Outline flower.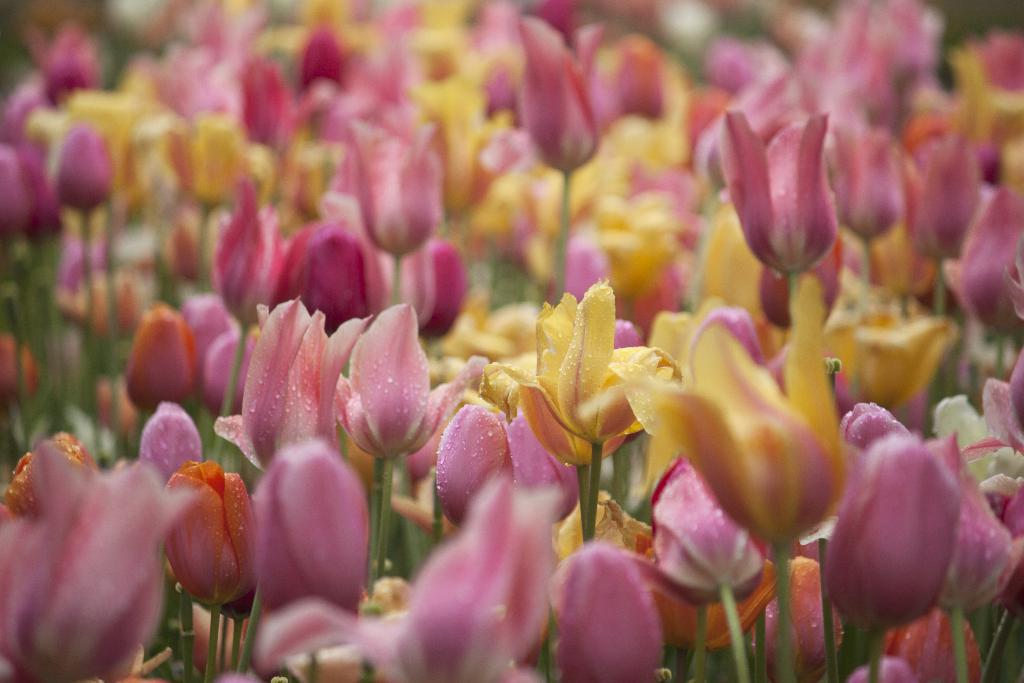
Outline: [x1=540, y1=545, x2=666, y2=682].
